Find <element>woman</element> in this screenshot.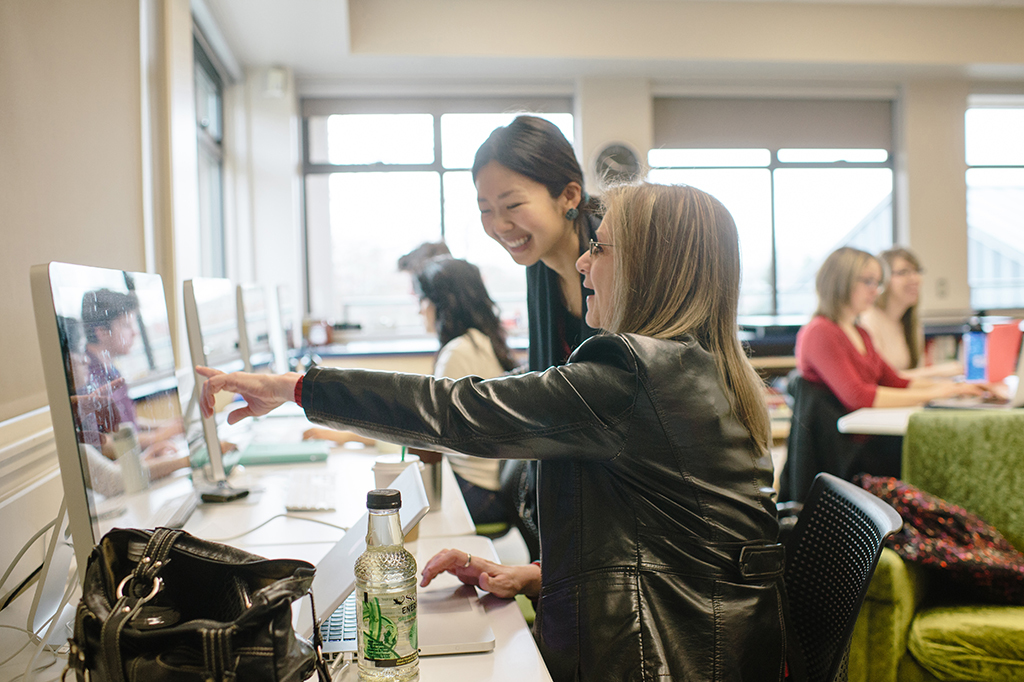
The bounding box for <element>woman</element> is BBox(422, 242, 516, 520).
